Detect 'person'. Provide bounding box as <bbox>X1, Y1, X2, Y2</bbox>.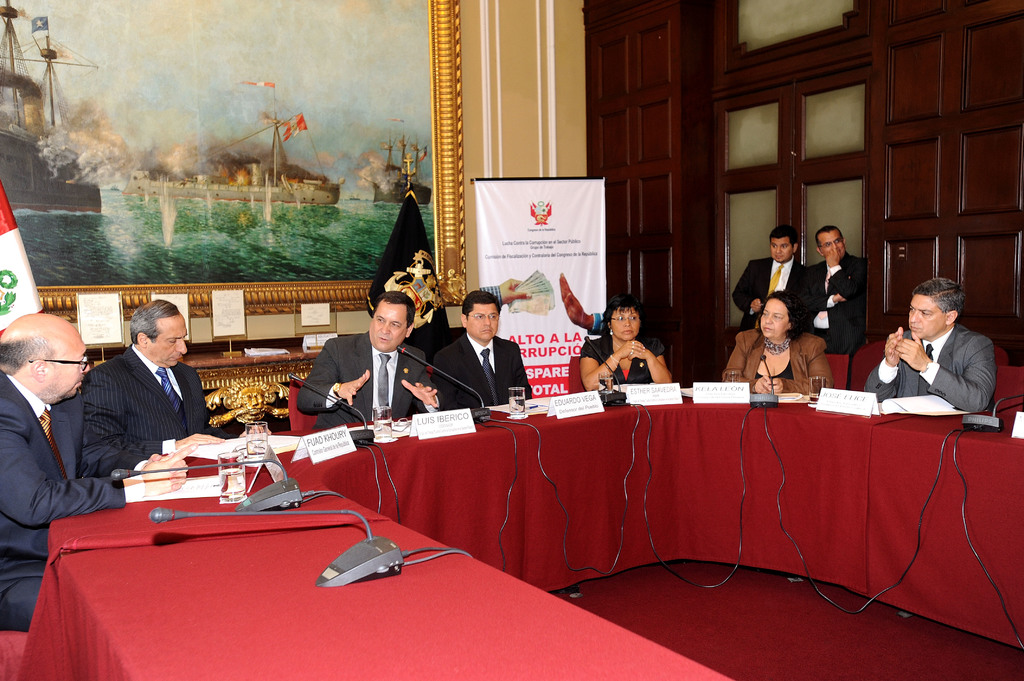
<bbox>738, 225, 811, 324</bbox>.
